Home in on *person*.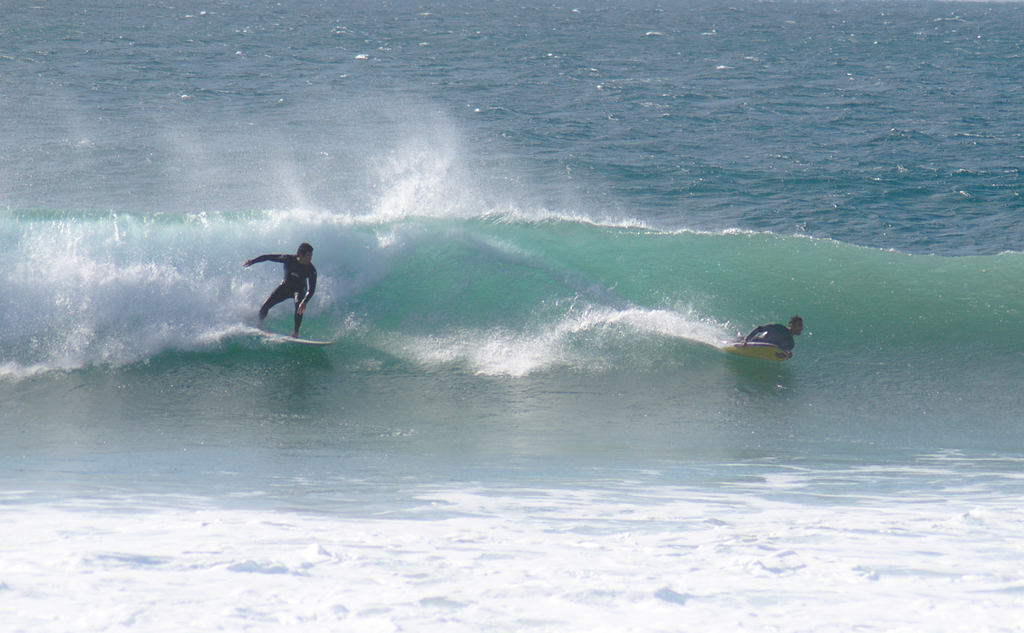
Homed in at bbox(241, 239, 317, 338).
